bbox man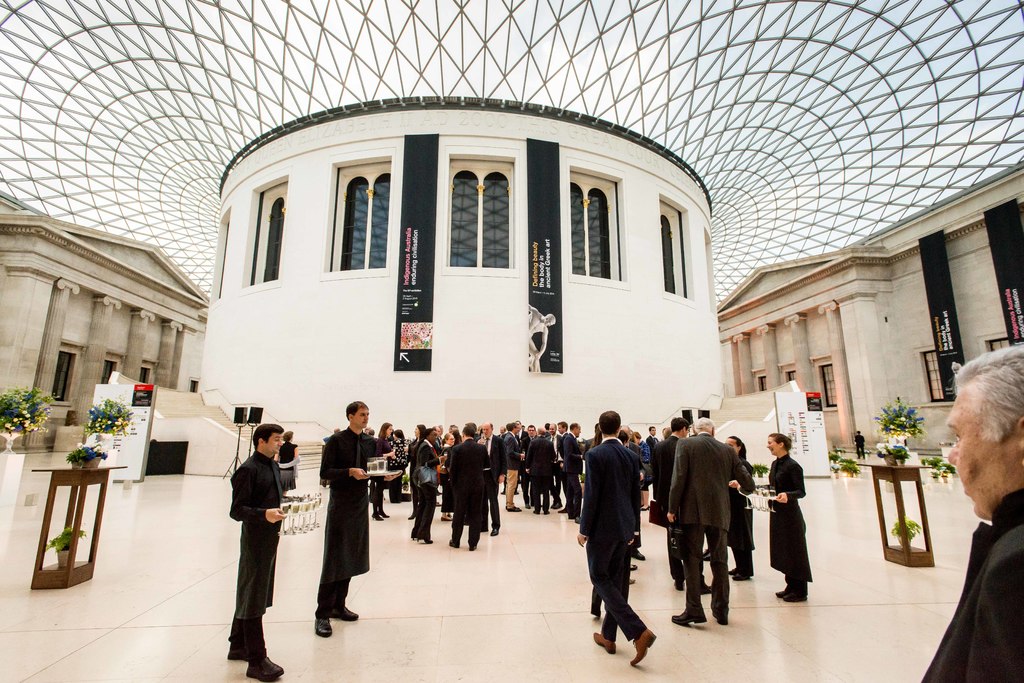
[left=665, top=415, right=757, bottom=626]
